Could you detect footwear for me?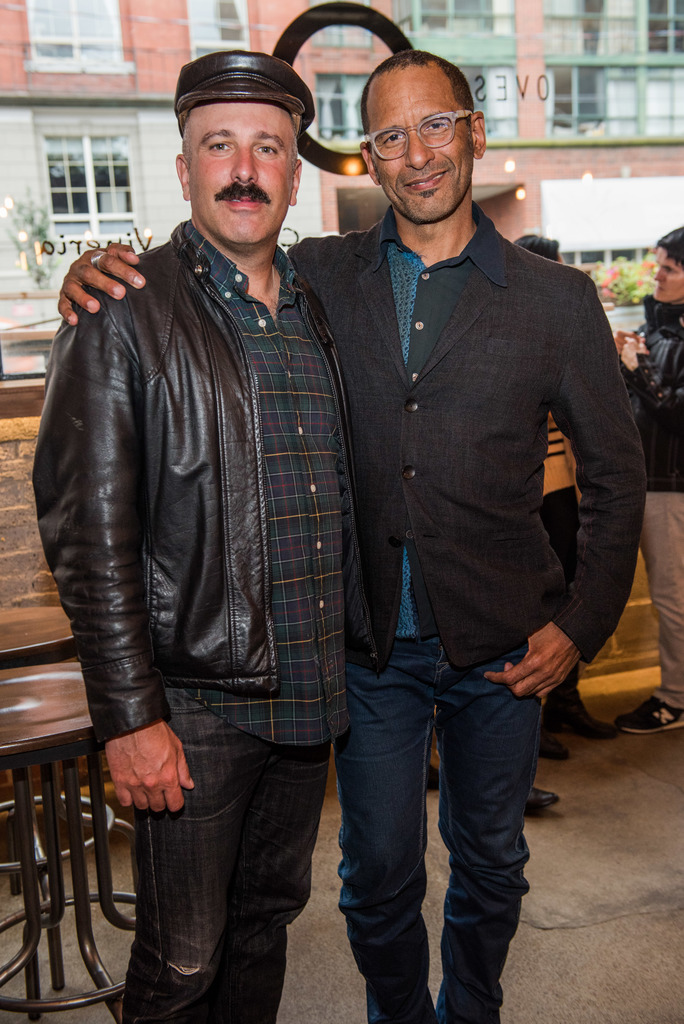
Detection result: [609, 691, 683, 732].
